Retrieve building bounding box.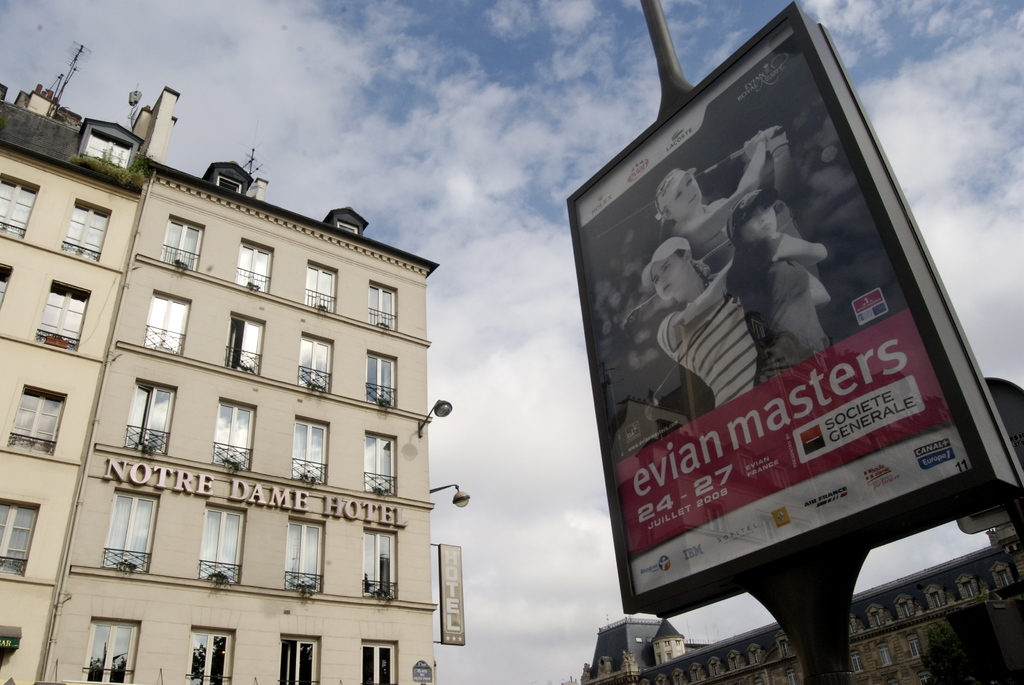
Bounding box: {"x1": 0, "y1": 40, "x2": 448, "y2": 684}.
